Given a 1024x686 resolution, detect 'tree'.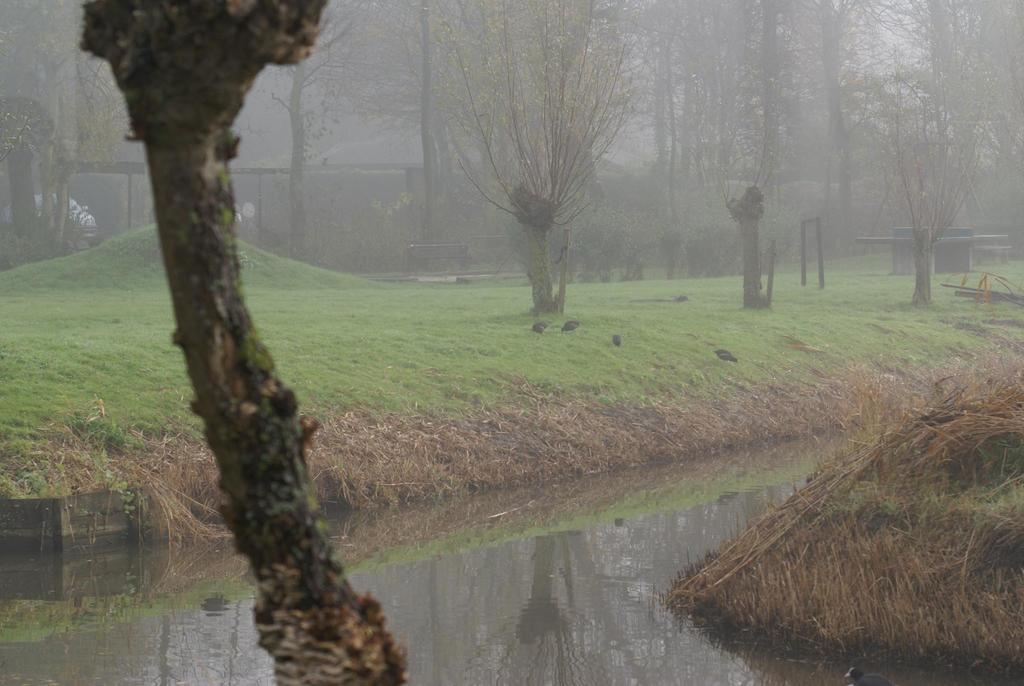
(x1=270, y1=0, x2=379, y2=261).
